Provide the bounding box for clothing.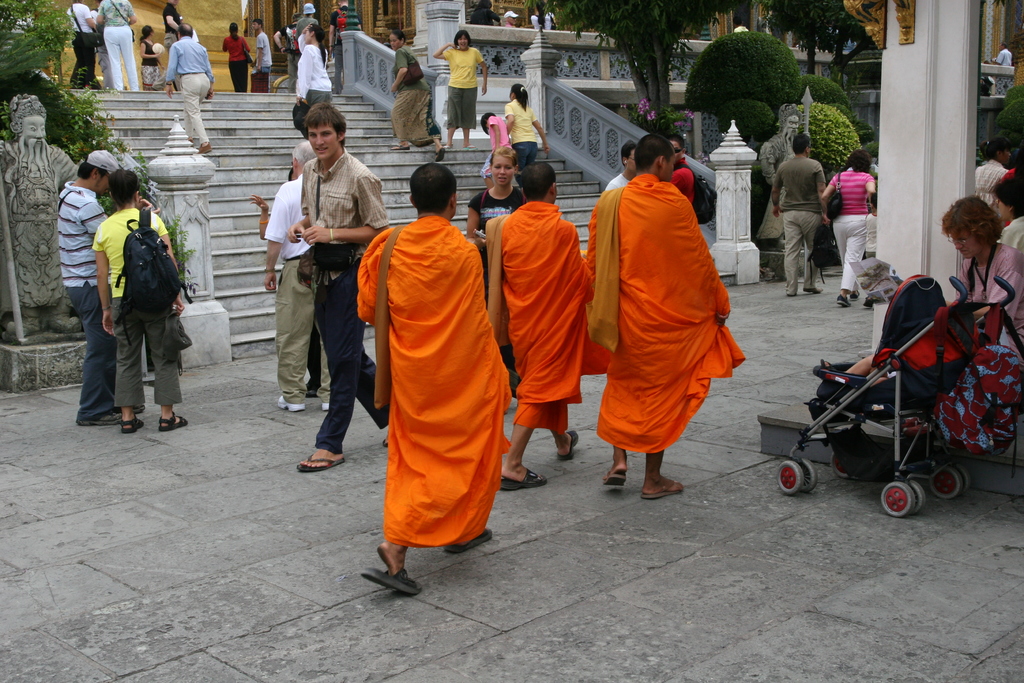
bbox=[94, 0, 141, 90].
